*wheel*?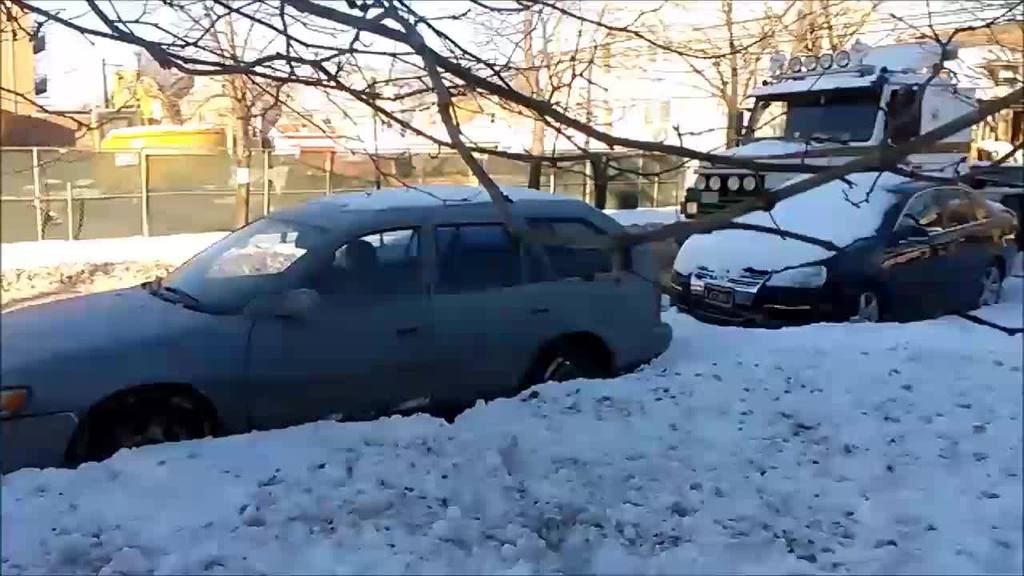
[525,340,602,388]
